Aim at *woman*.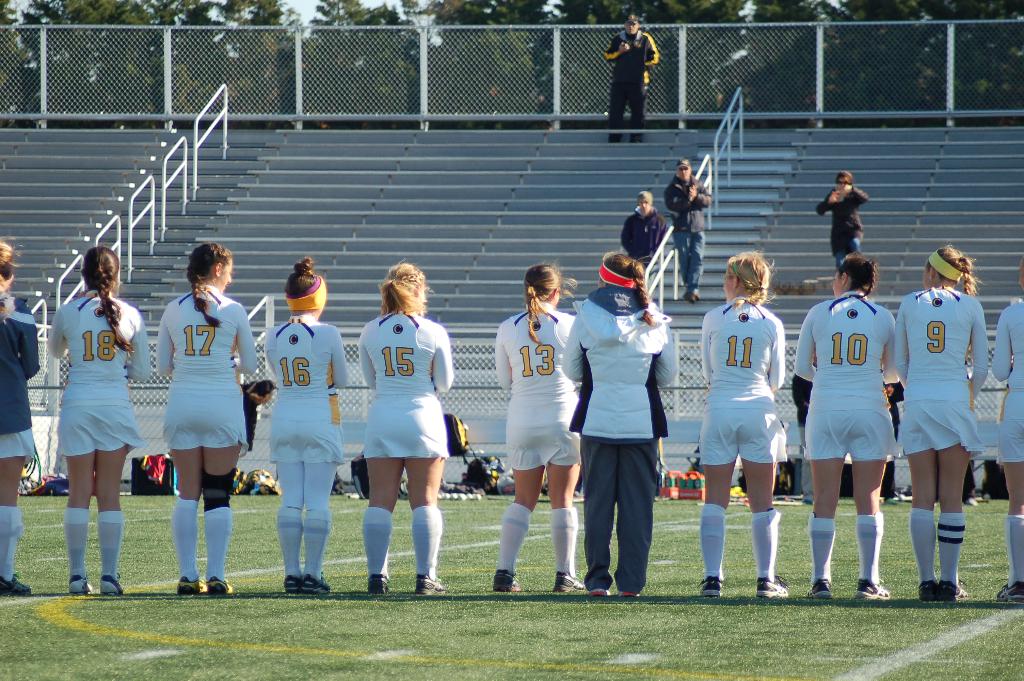
Aimed at locate(792, 253, 893, 597).
